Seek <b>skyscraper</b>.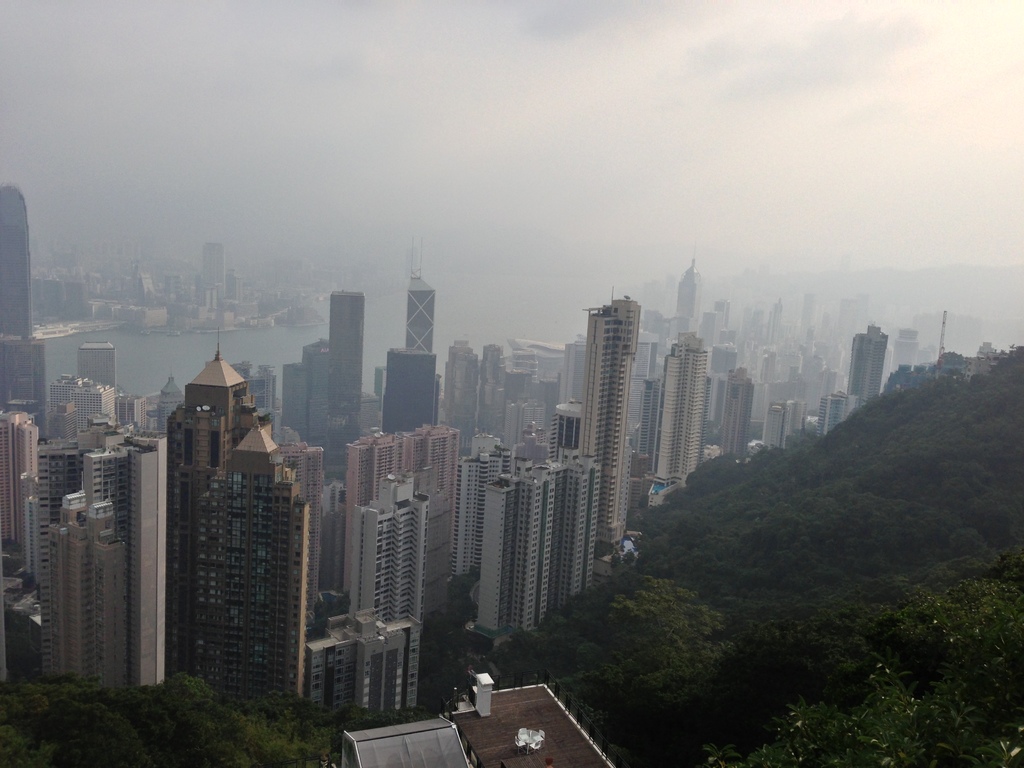
[454, 450, 515, 577].
